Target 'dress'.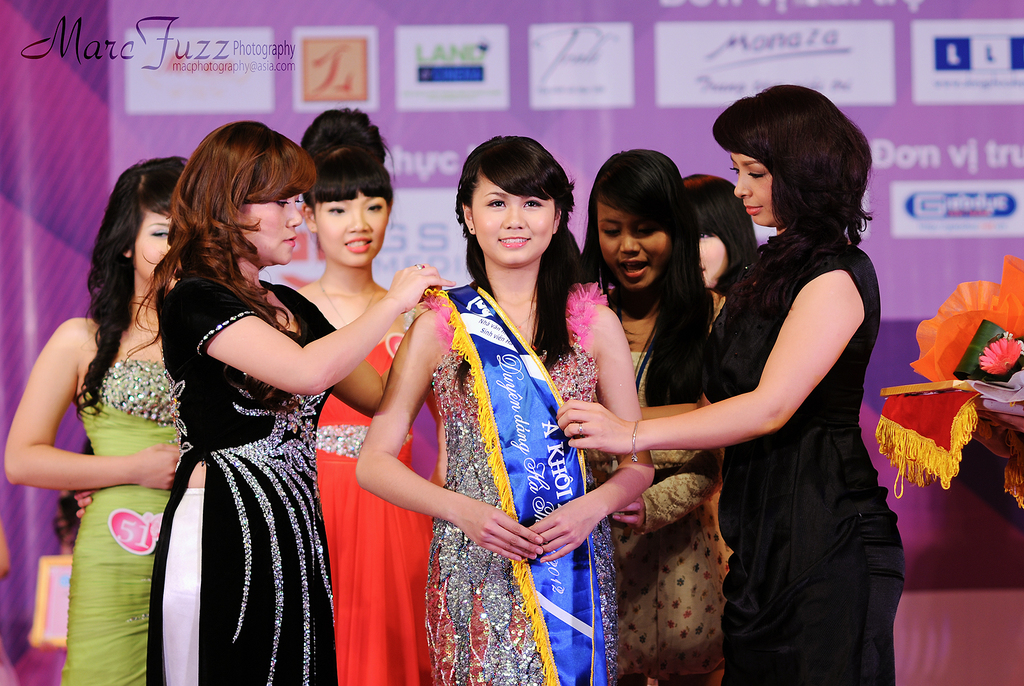
Target region: Rect(426, 276, 620, 685).
